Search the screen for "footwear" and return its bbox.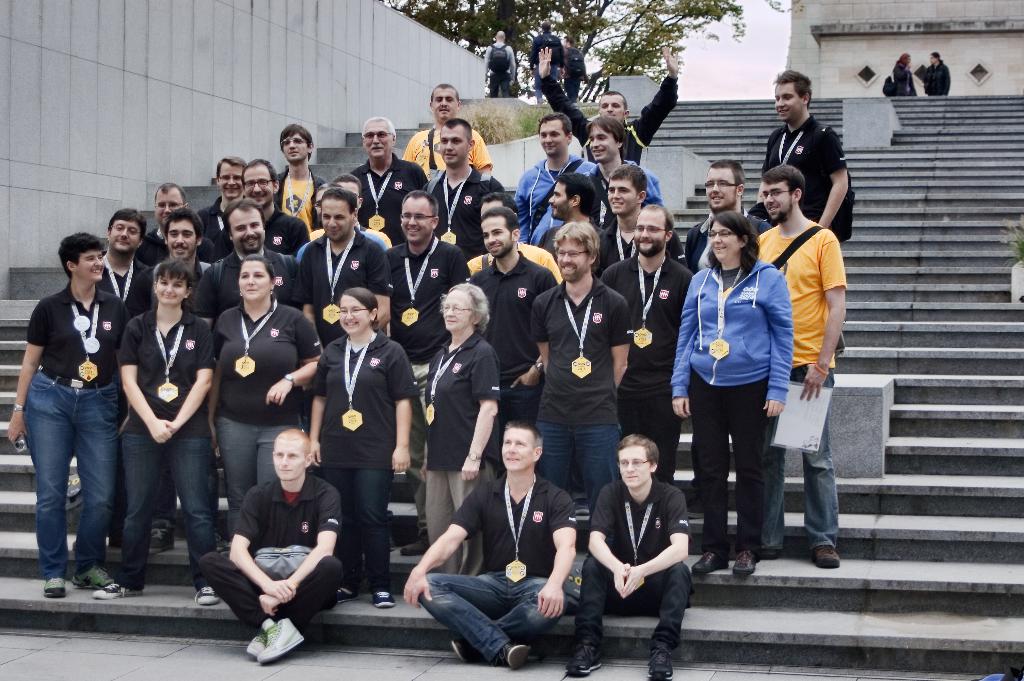
Found: locate(148, 527, 173, 556).
